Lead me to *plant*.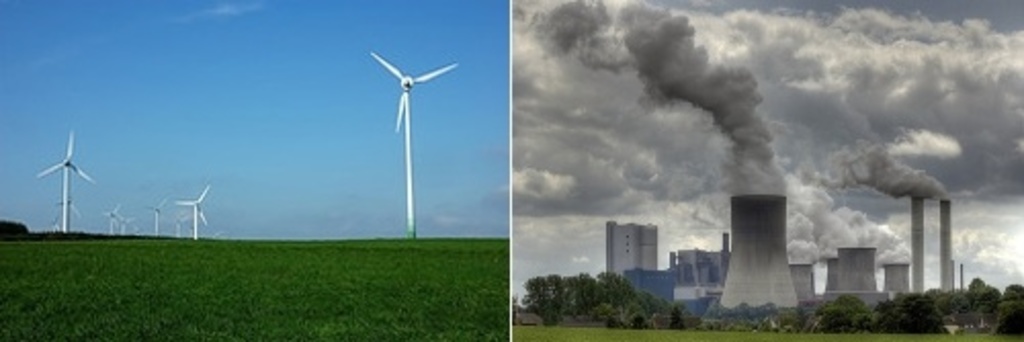
Lead to crop(662, 297, 694, 328).
